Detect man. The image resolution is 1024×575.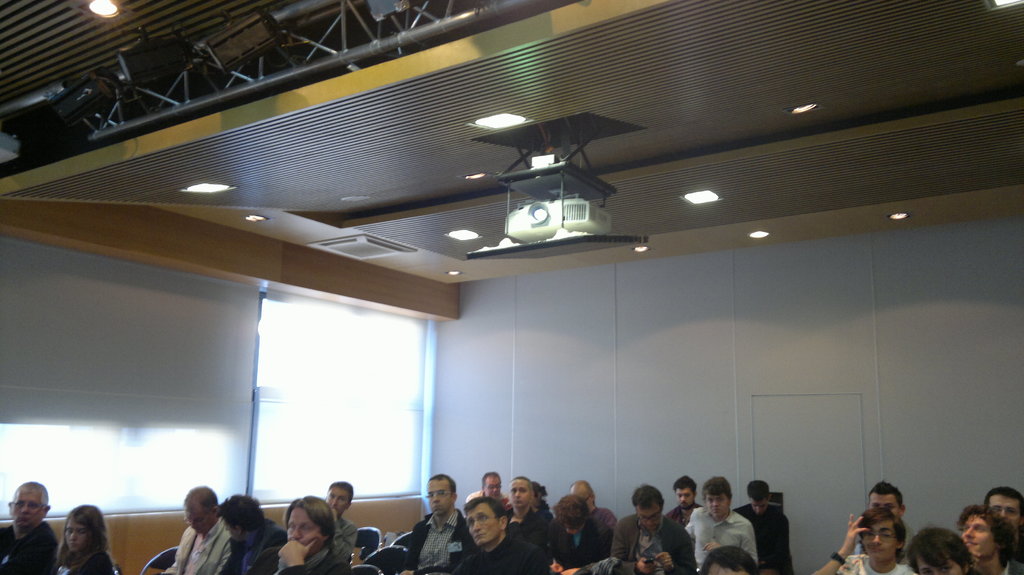
218:491:289:574.
